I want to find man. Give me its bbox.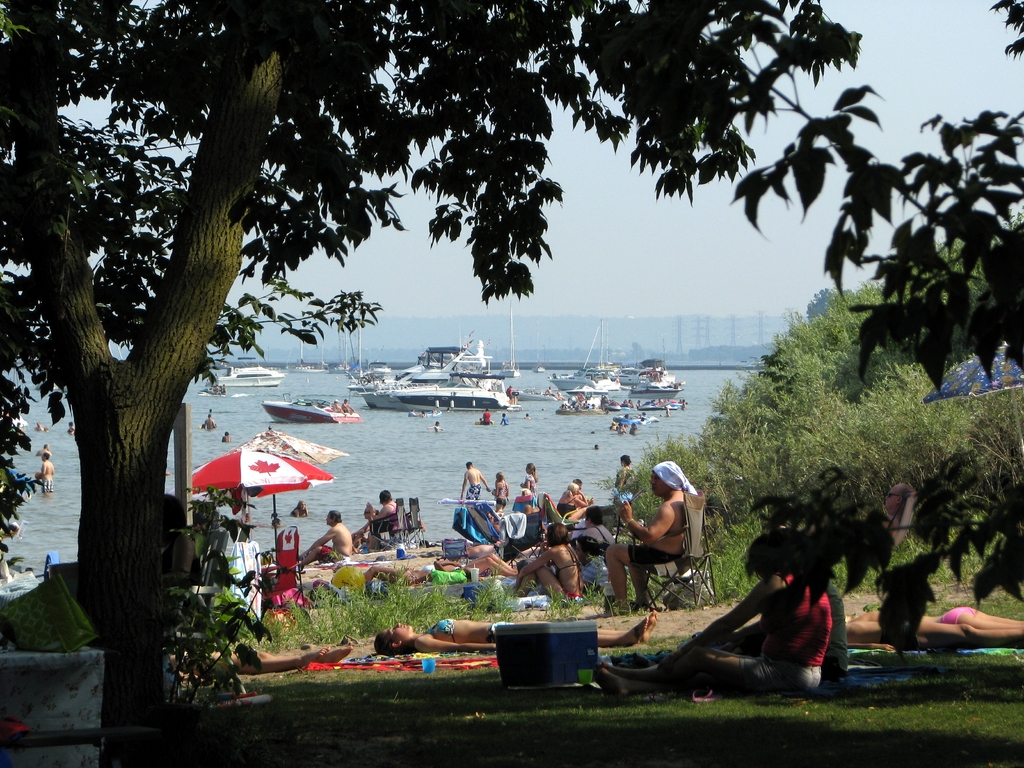
l=562, t=478, r=595, b=512.
